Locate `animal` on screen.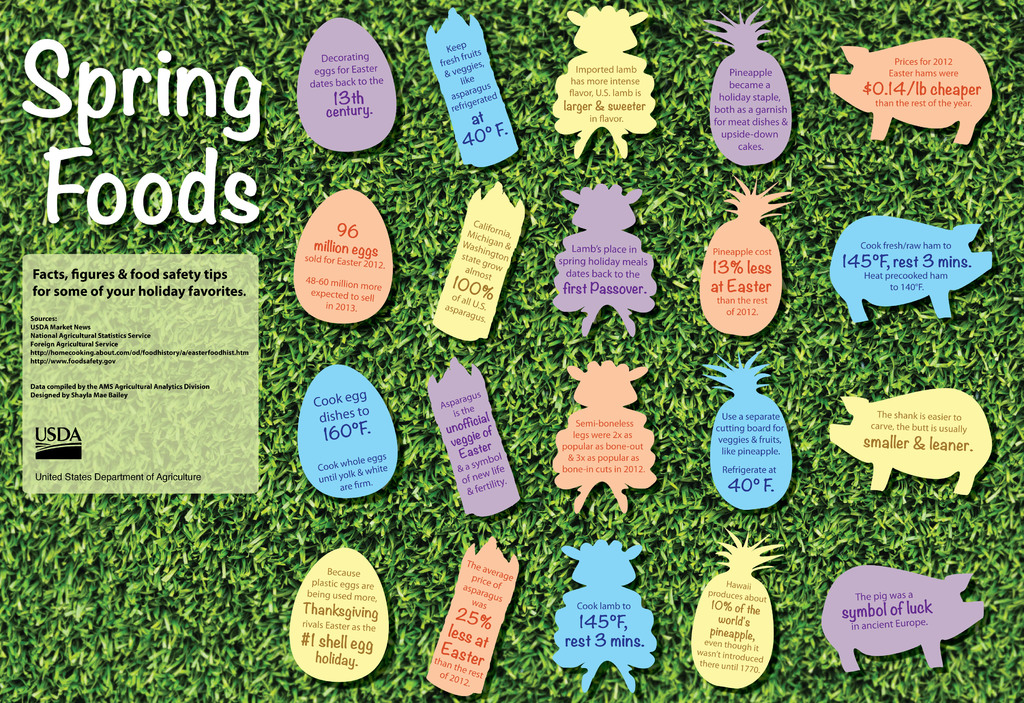
On screen at [551,3,657,161].
